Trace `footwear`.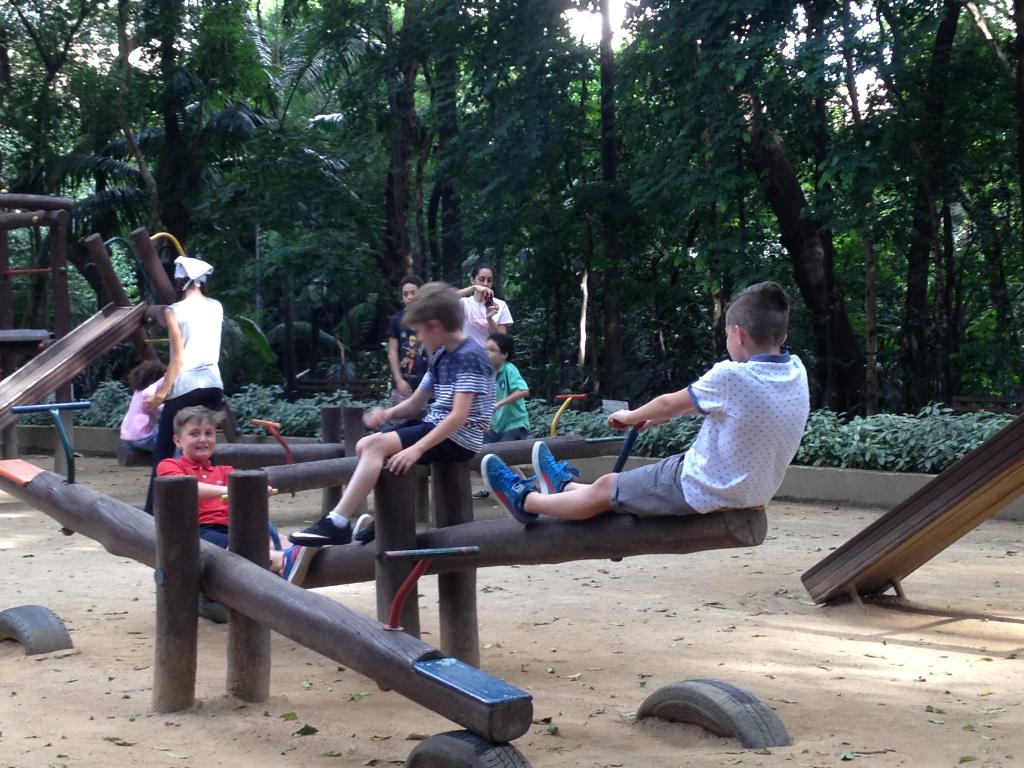
Traced to select_region(481, 451, 534, 529).
